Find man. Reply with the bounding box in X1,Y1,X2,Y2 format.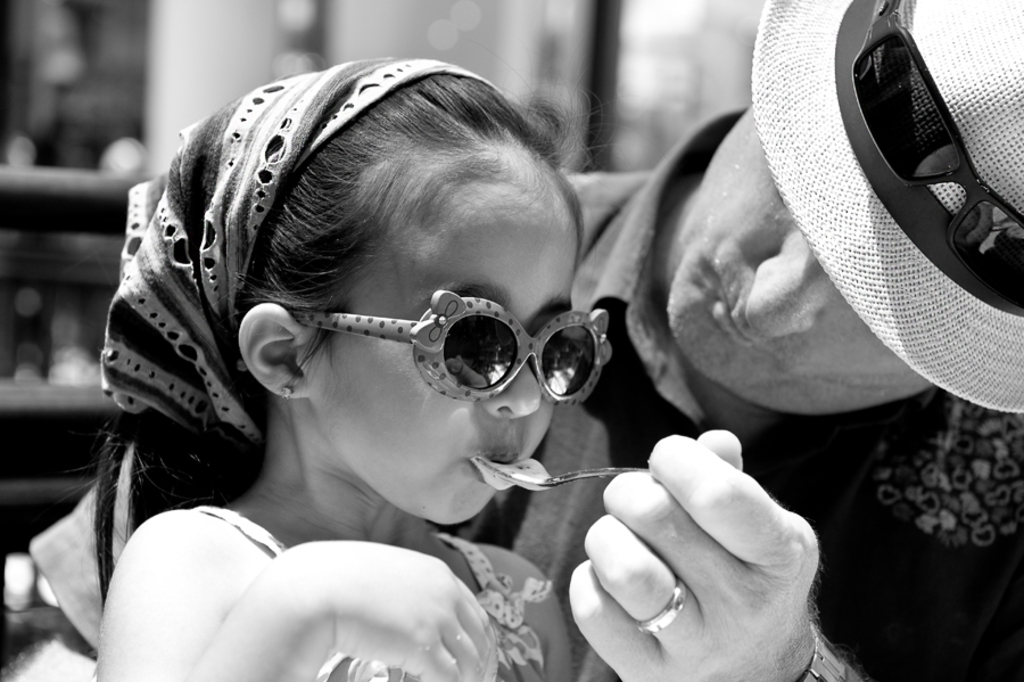
10,0,1023,681.
